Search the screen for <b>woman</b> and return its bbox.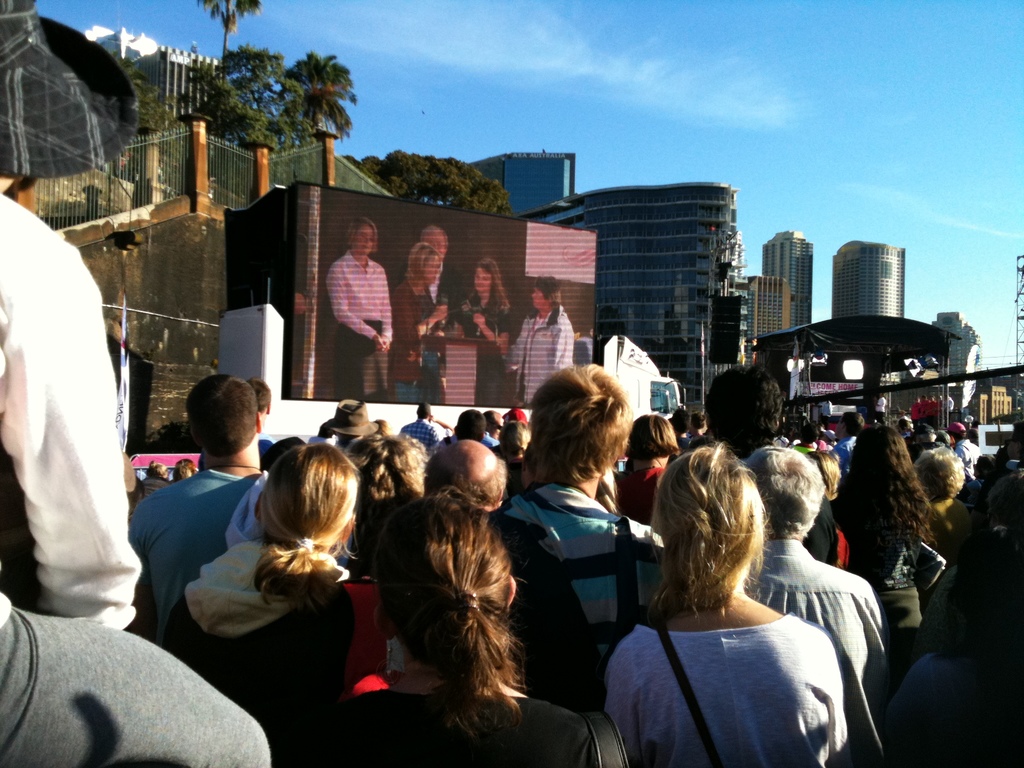
Found: x1=388 y1=240 x2=454 y2=403.
